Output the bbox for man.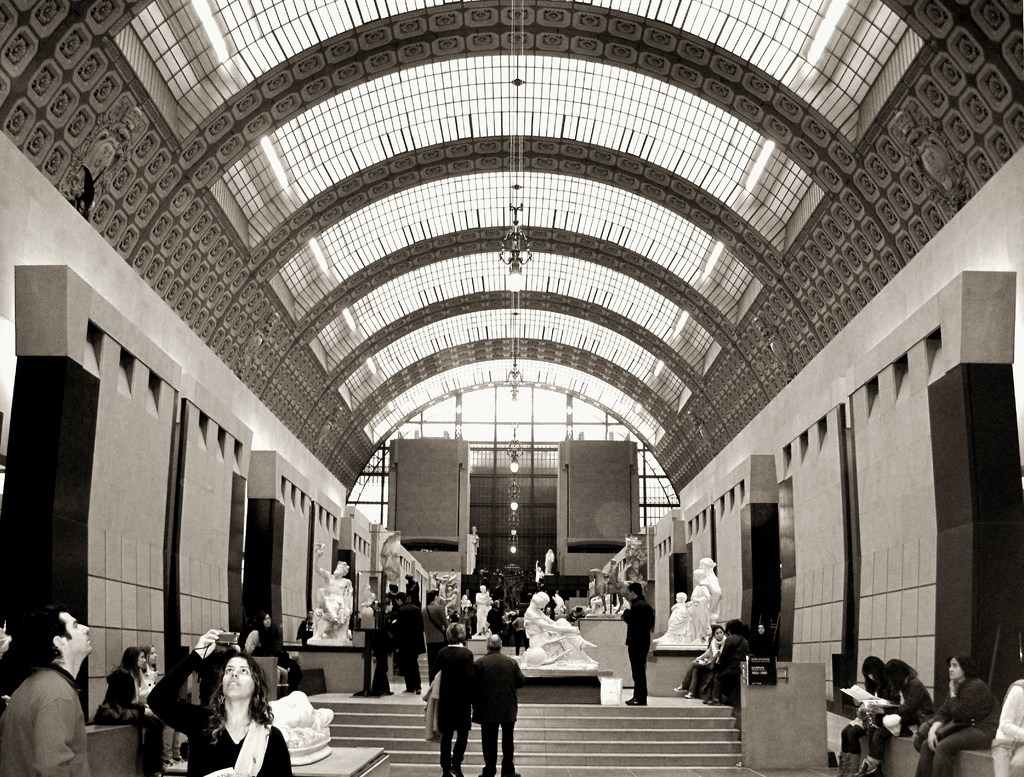
pyautogui.locateOnScreen(293, 609, 315, 641).
